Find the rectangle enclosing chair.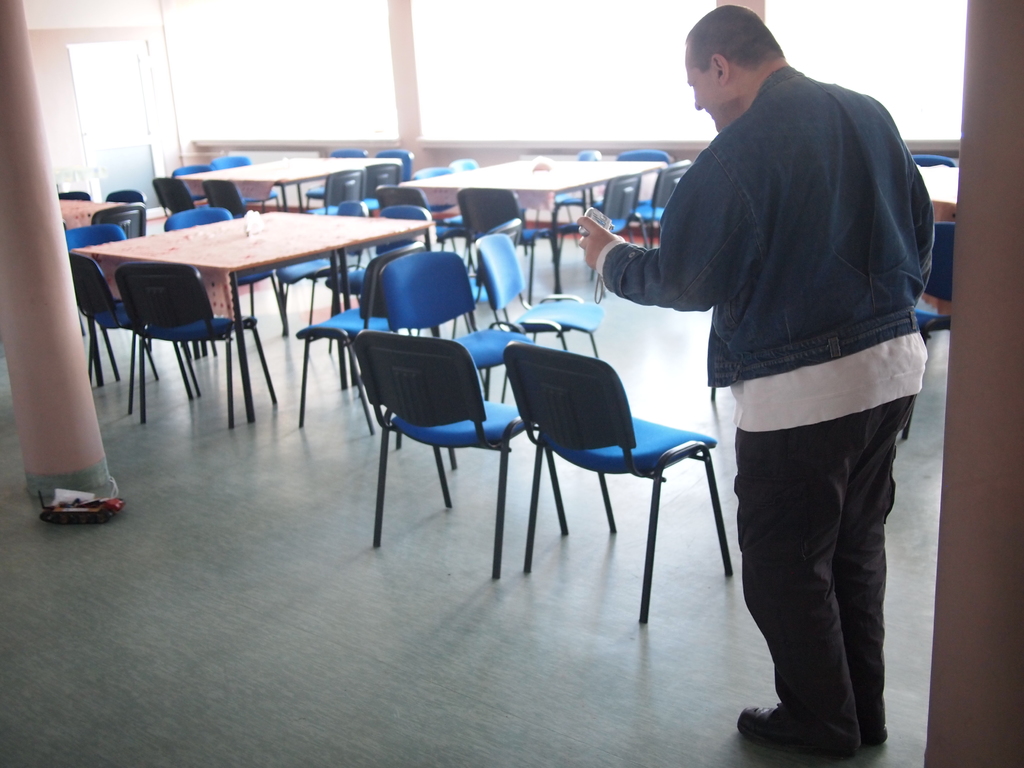
locate(412, 167, 468, 261).
